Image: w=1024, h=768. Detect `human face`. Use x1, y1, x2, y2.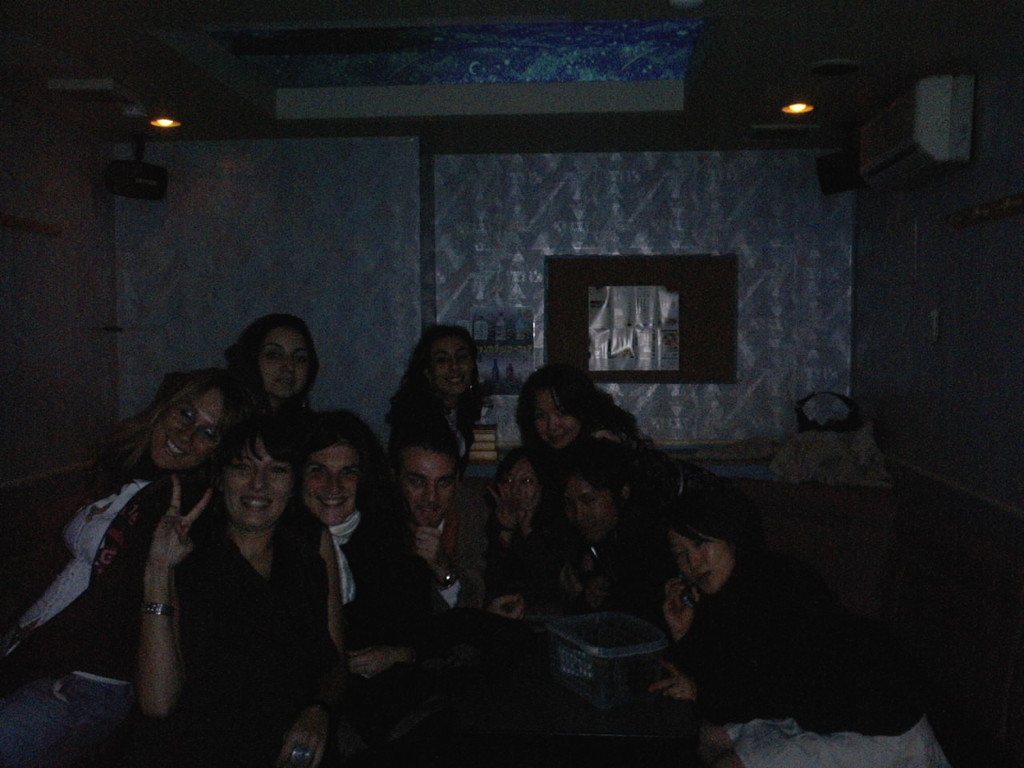
405, 439, 455, 522.
